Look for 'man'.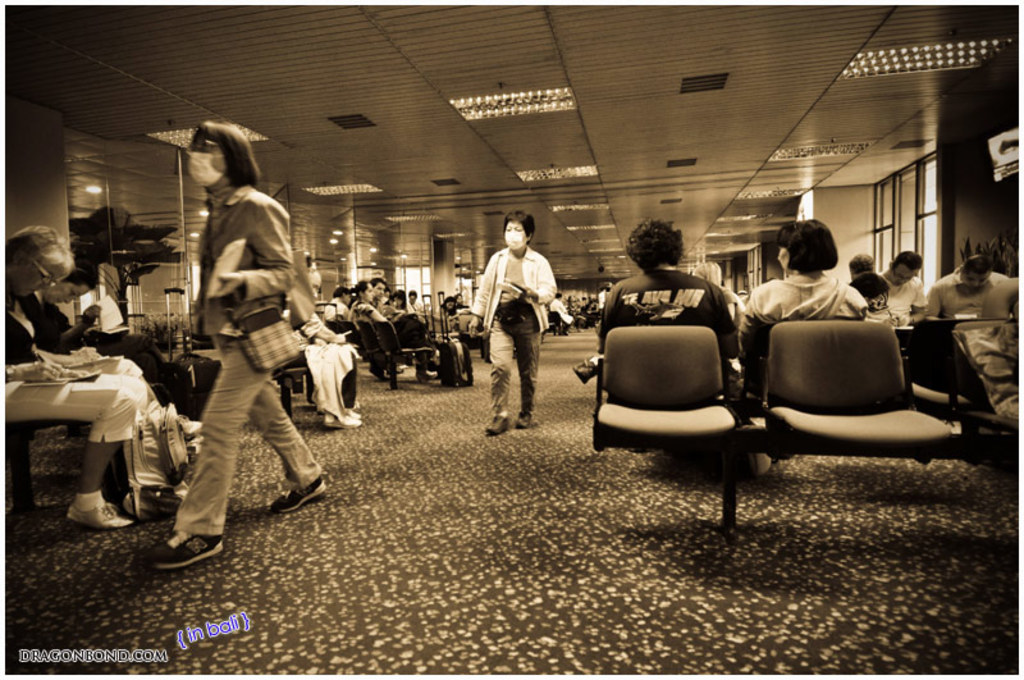
Found: (849,254,876,279).
